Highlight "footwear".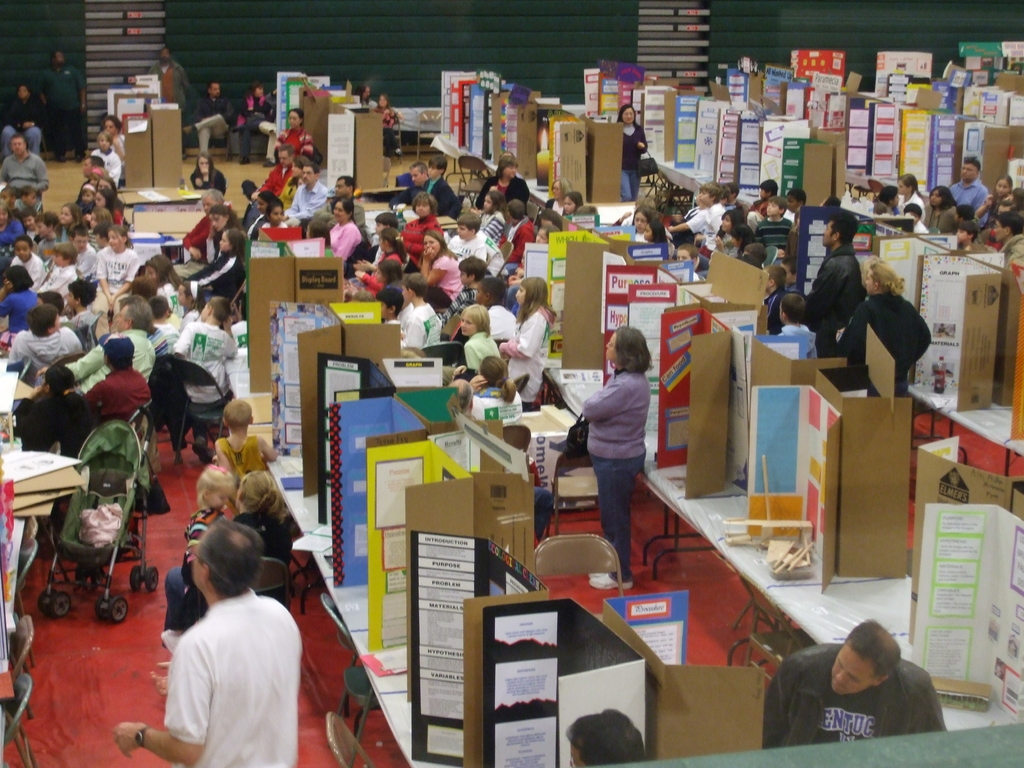
Highlighted region: box=[76, 154, 83, 162].
